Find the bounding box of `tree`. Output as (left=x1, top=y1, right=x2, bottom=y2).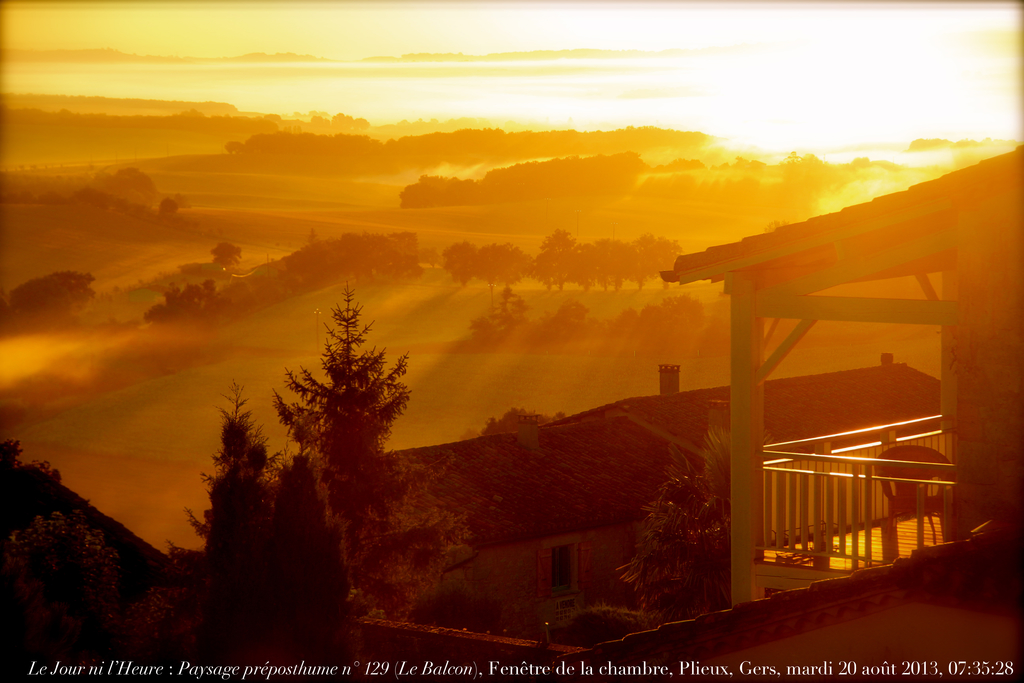
(left=175, top=381, right=344, bottom=682).
